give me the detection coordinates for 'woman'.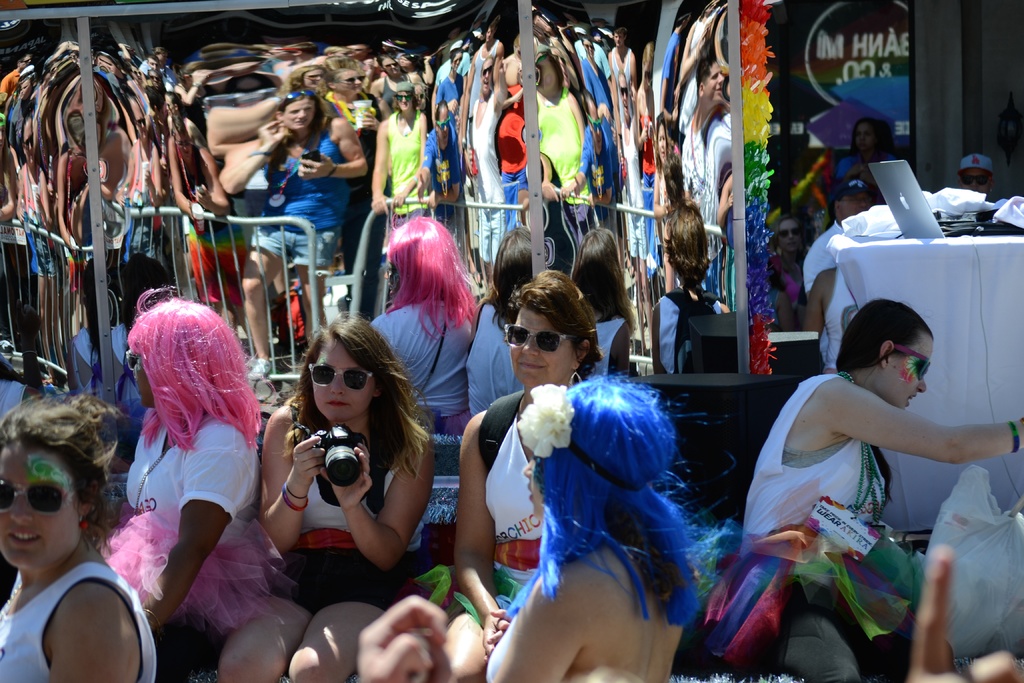
Rect(0, 391, 159, 682).
